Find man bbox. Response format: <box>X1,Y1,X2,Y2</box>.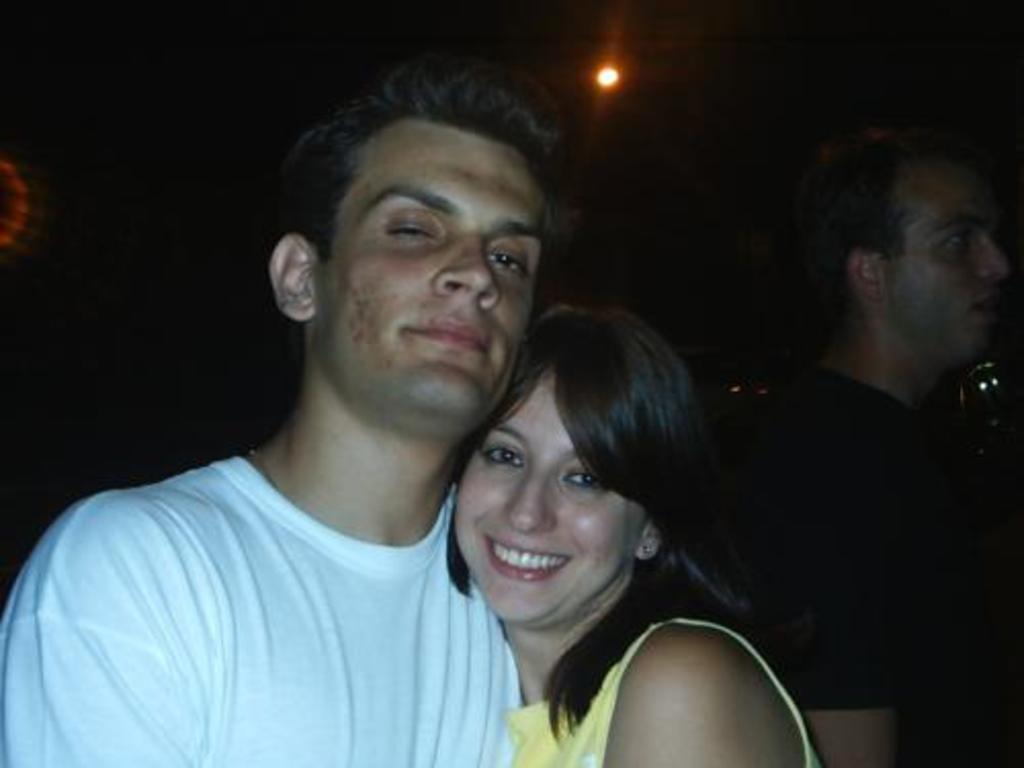
<box>723,137,1022,766</box>.
